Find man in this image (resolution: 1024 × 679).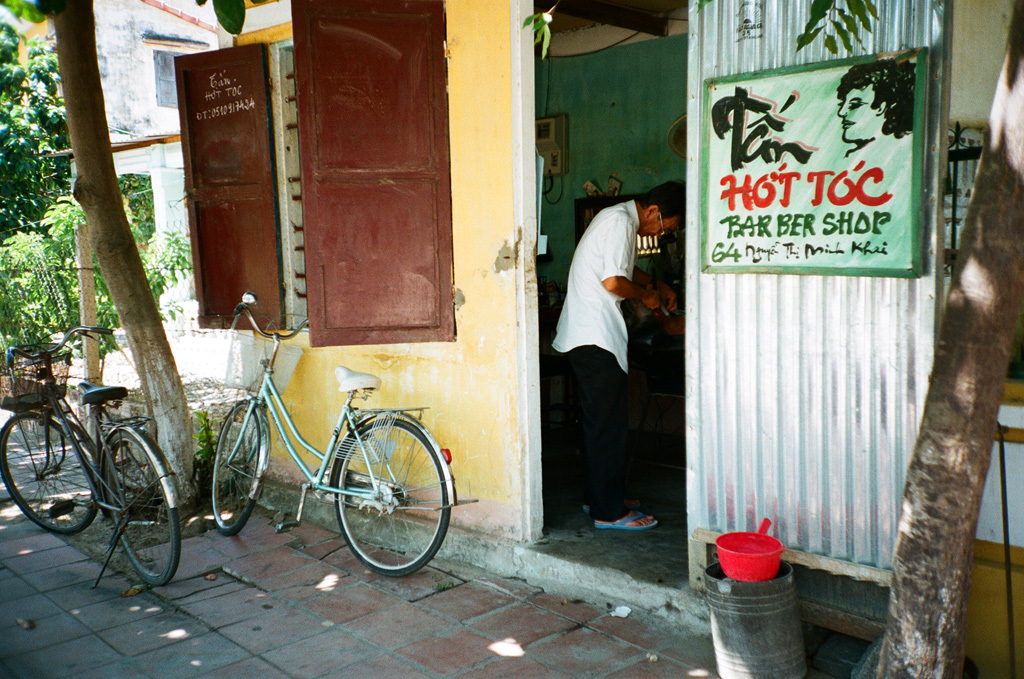
551, 177, 683, 534.
